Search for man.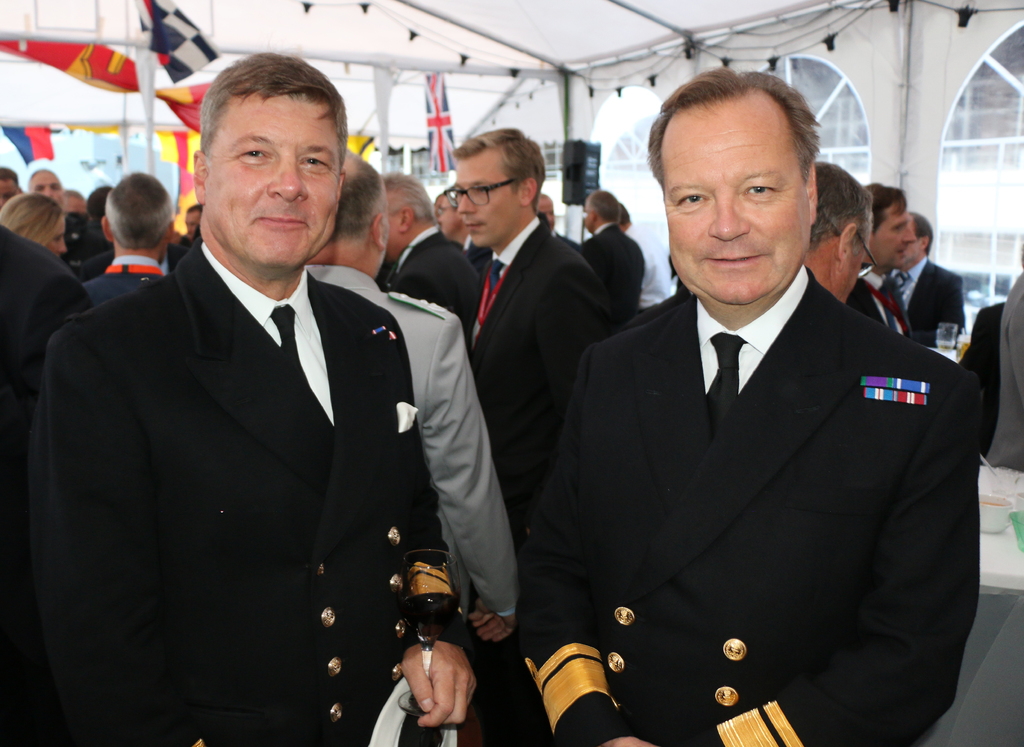
Found at <box>521,67,980,746</box>.
